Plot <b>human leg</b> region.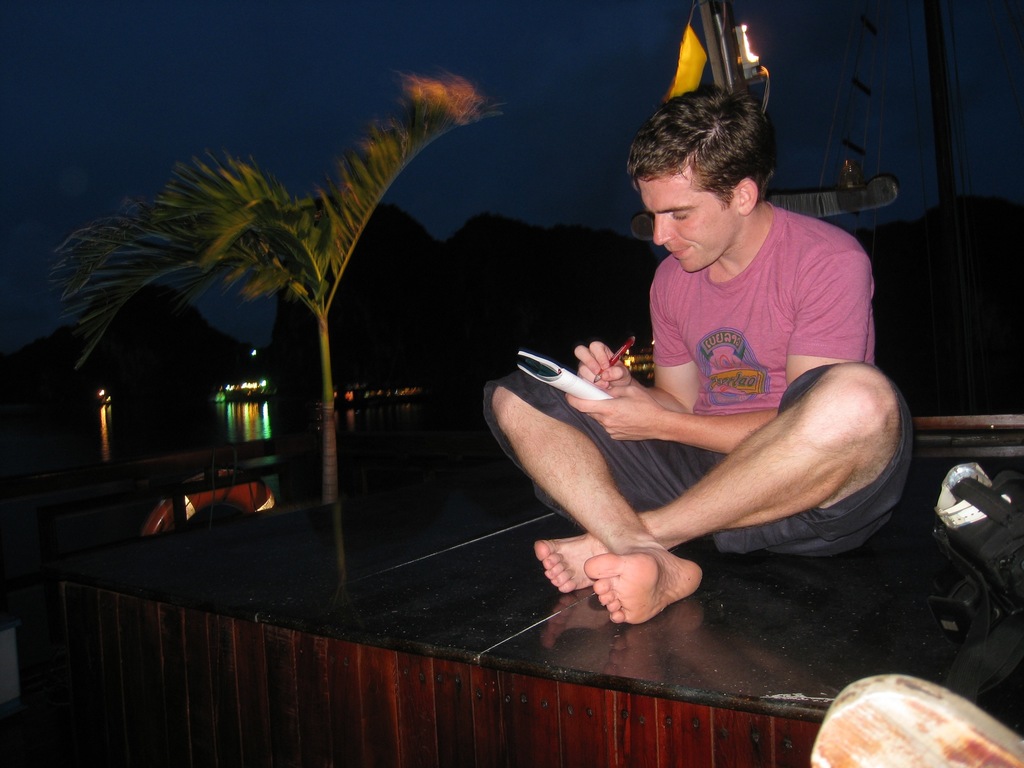
Plotted at left=526, top=363, right=906, bottom=597.
